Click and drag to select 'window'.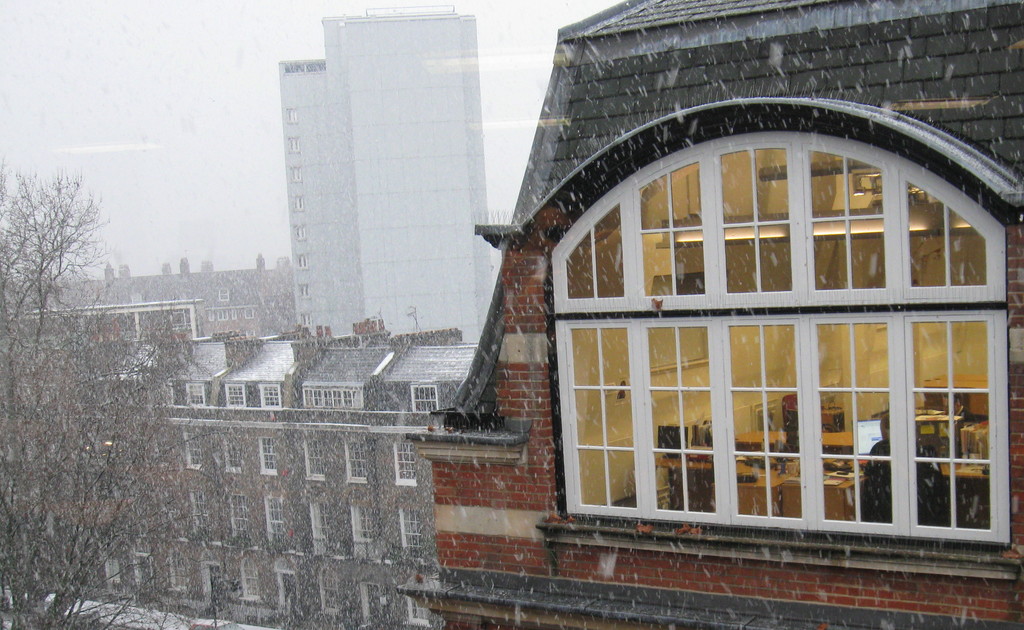
Selection: (300,314,311,328).
